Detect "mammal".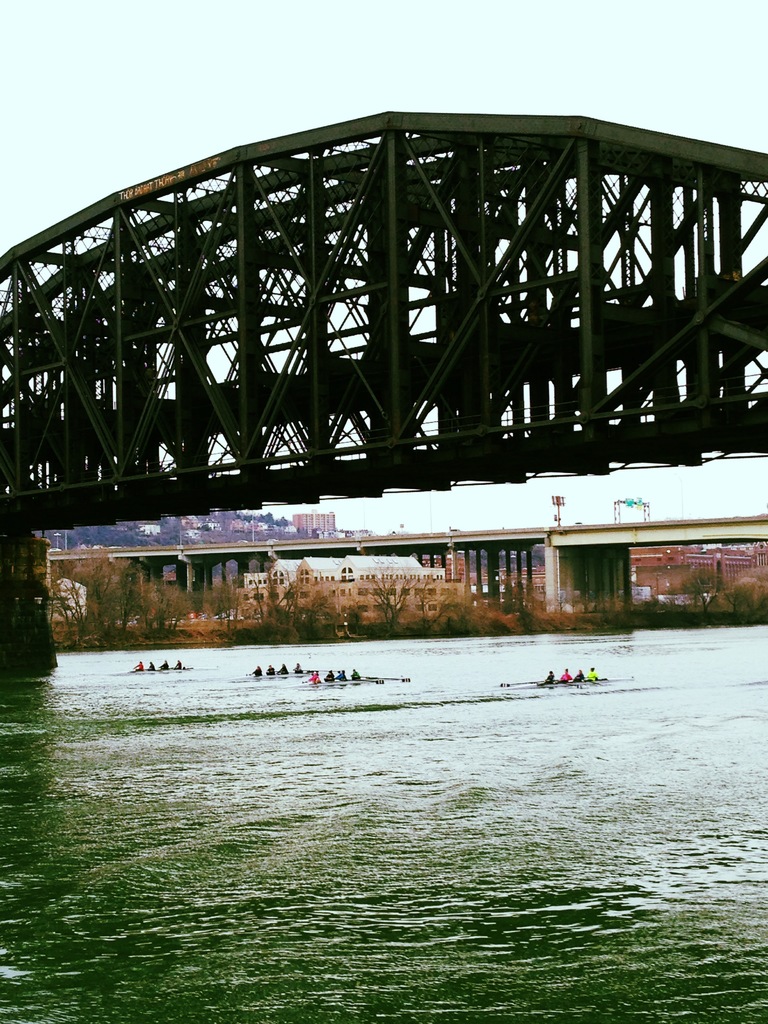
Detected at [left=275, top=664, right=289, bottom=675].
